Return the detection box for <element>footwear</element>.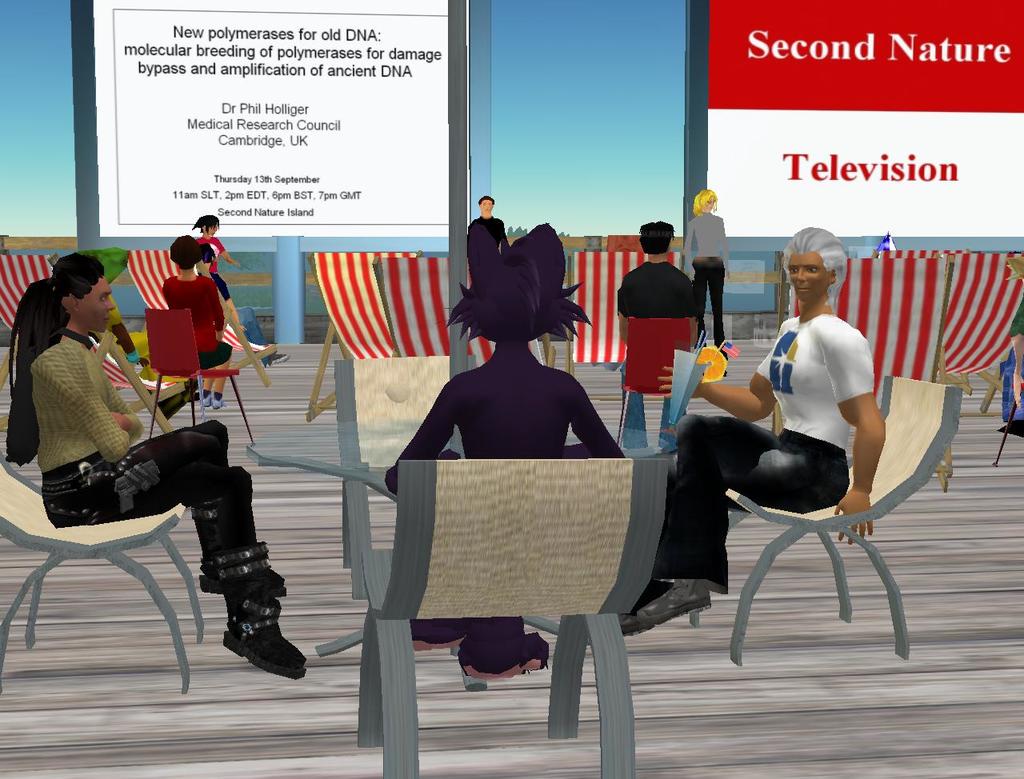
[left=201, top=394, right=214, bottom=408].
